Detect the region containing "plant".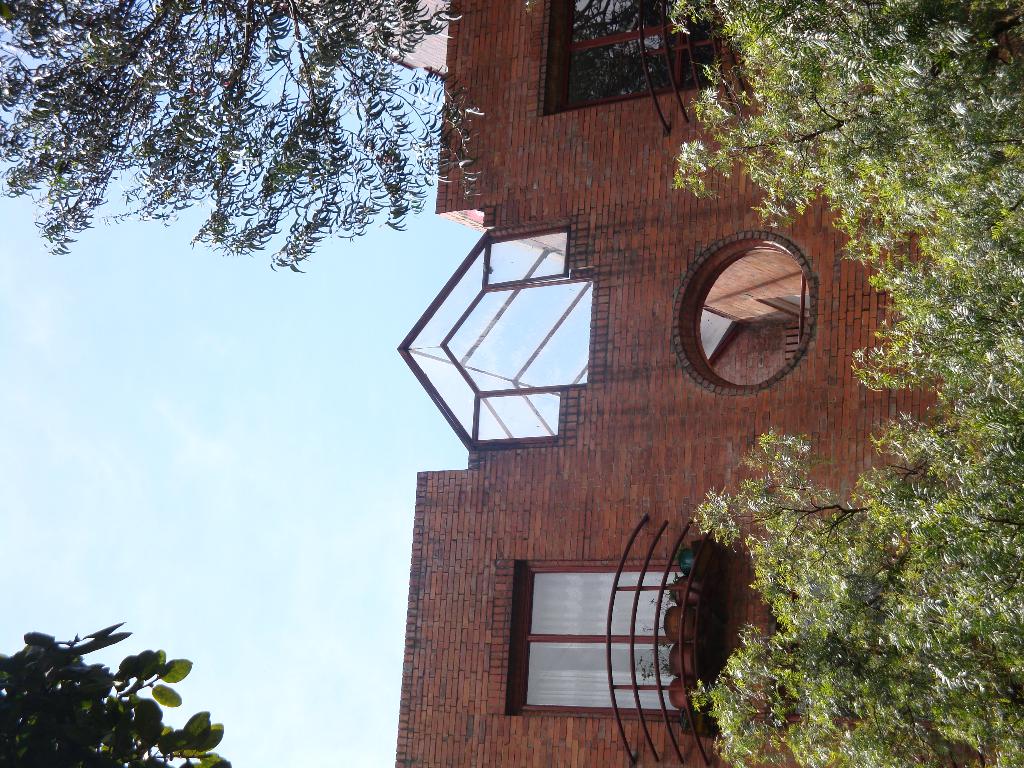
641, 568, 678, 632.
